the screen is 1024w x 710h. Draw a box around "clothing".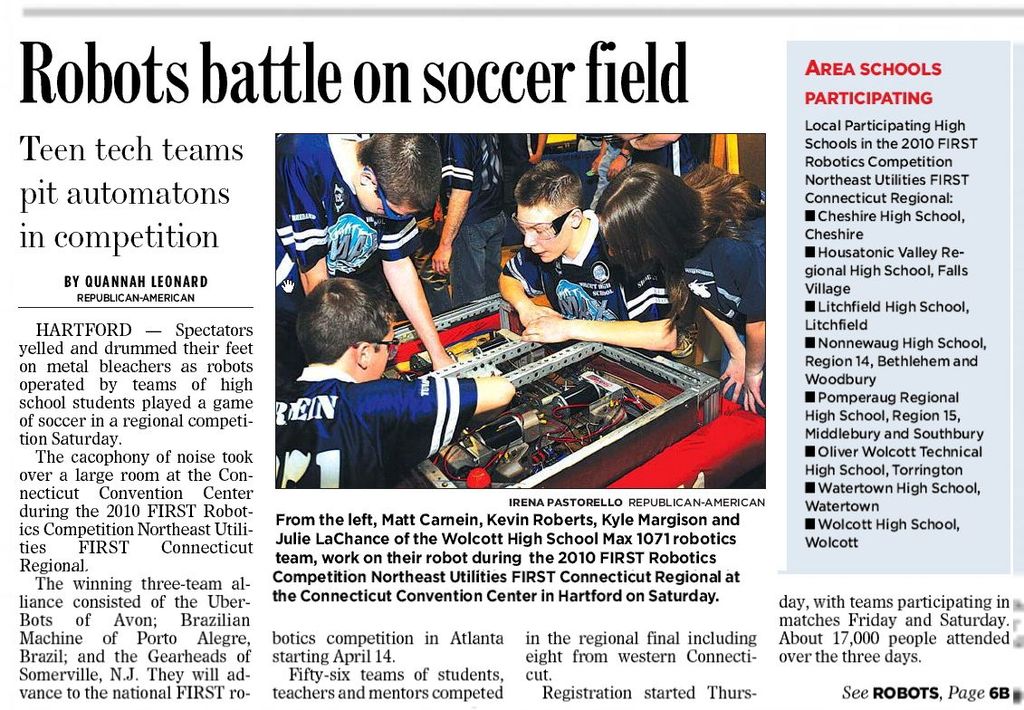
left=441, top=130, right=522, bottom=296.
